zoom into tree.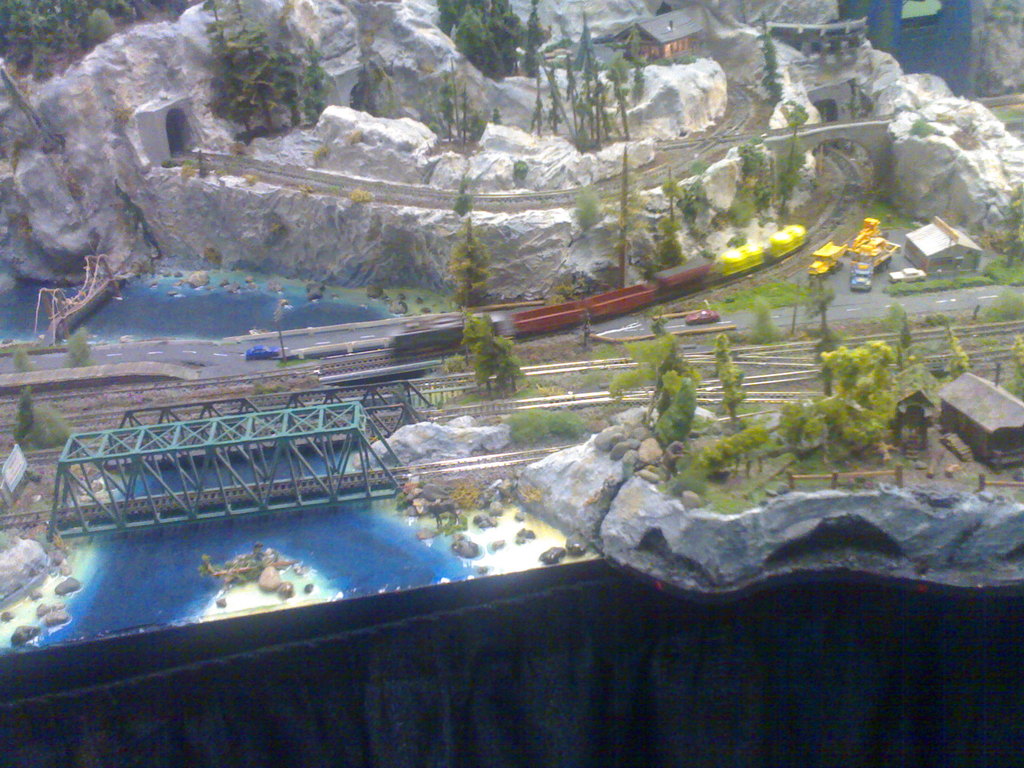
Zoom target: {"left": 65, "top": 325, "right": 92, "bottom": 371}.
